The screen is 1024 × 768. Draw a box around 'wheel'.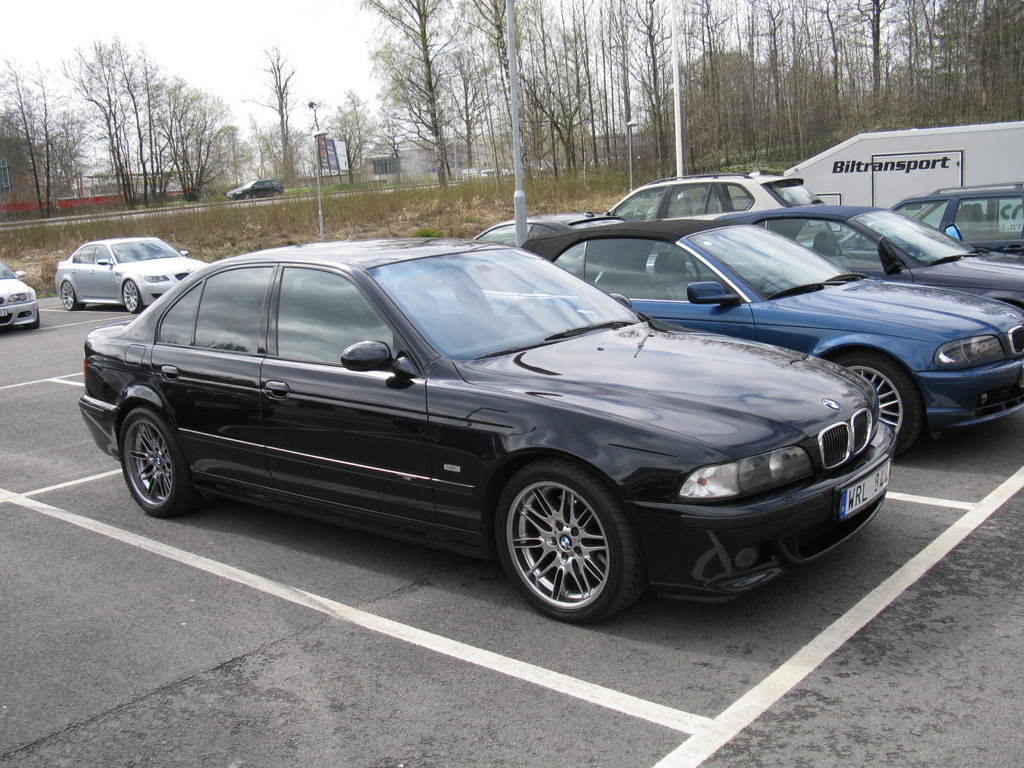
61:280:82:311.
